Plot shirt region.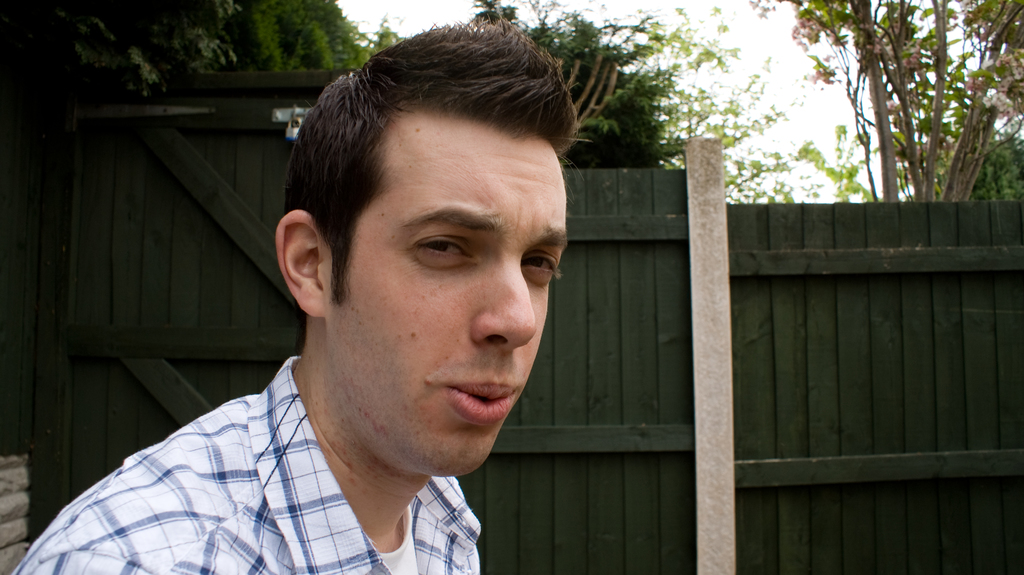
Plotted at bbox=(6, 356, 480, 574).
